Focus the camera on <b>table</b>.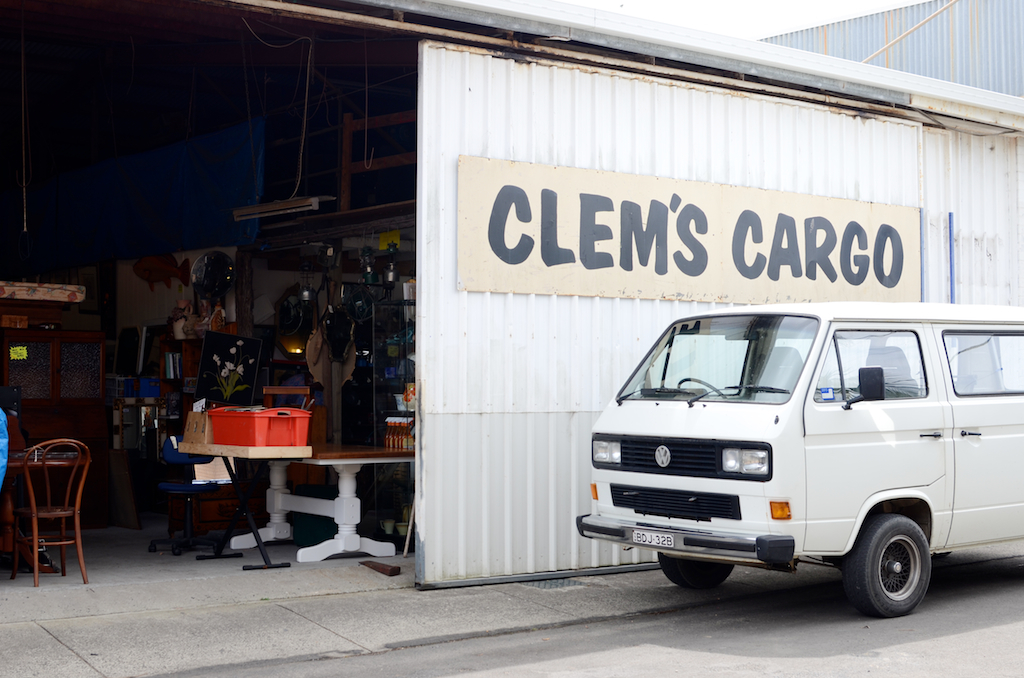
Focus region: [150,411,406,549].
